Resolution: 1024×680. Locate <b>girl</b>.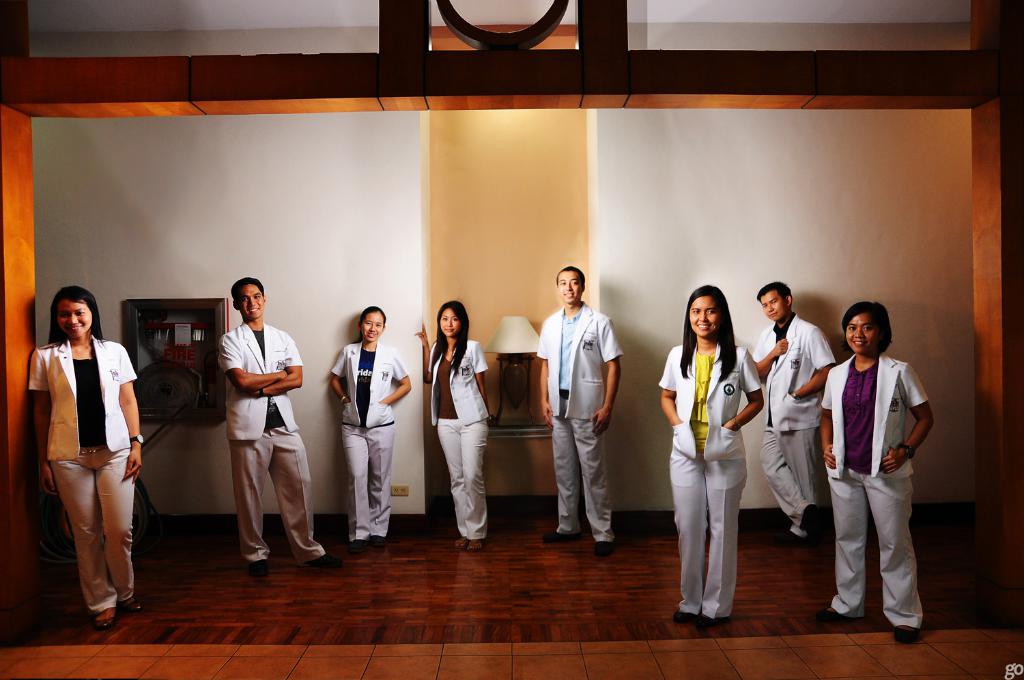
bbox=[816, 298, 935, 640].
